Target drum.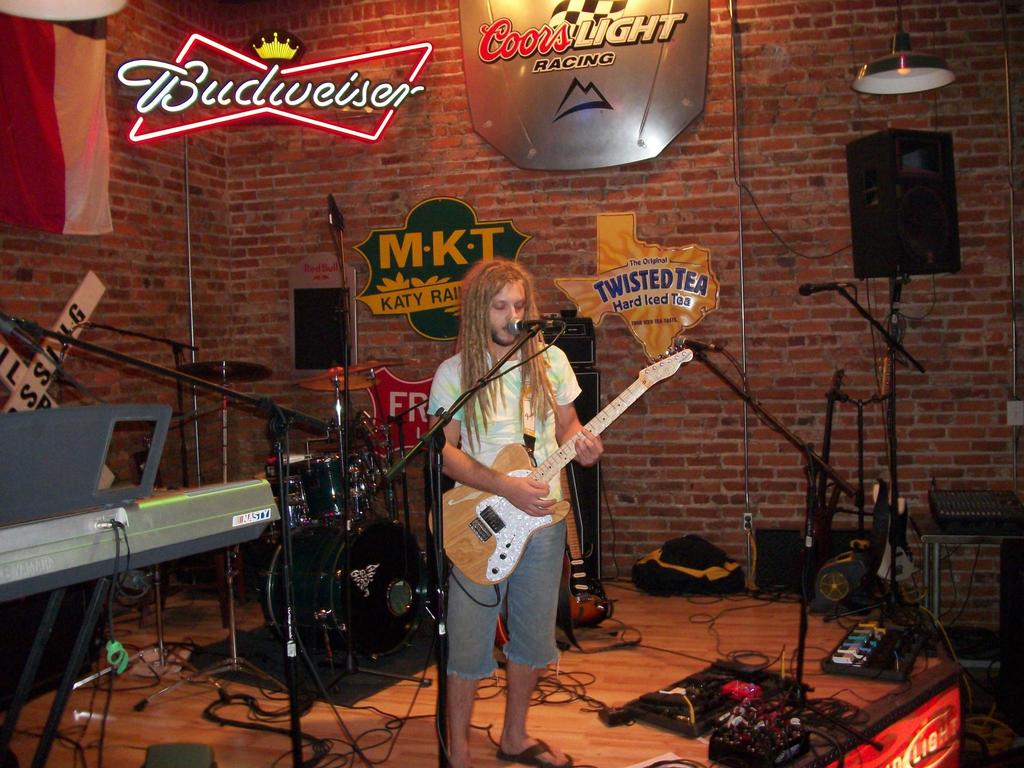
Target region: x1=293 y1=454 x2=372 y2=518.
